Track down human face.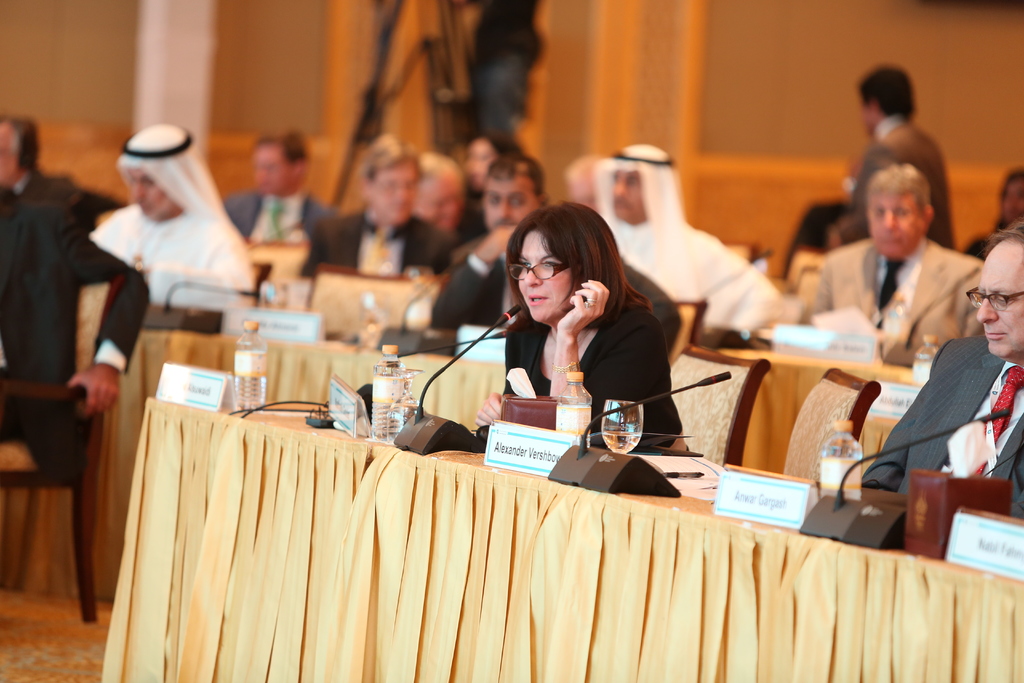
Tracked to <bbox>520, 231, 572, 324</bbox>.
